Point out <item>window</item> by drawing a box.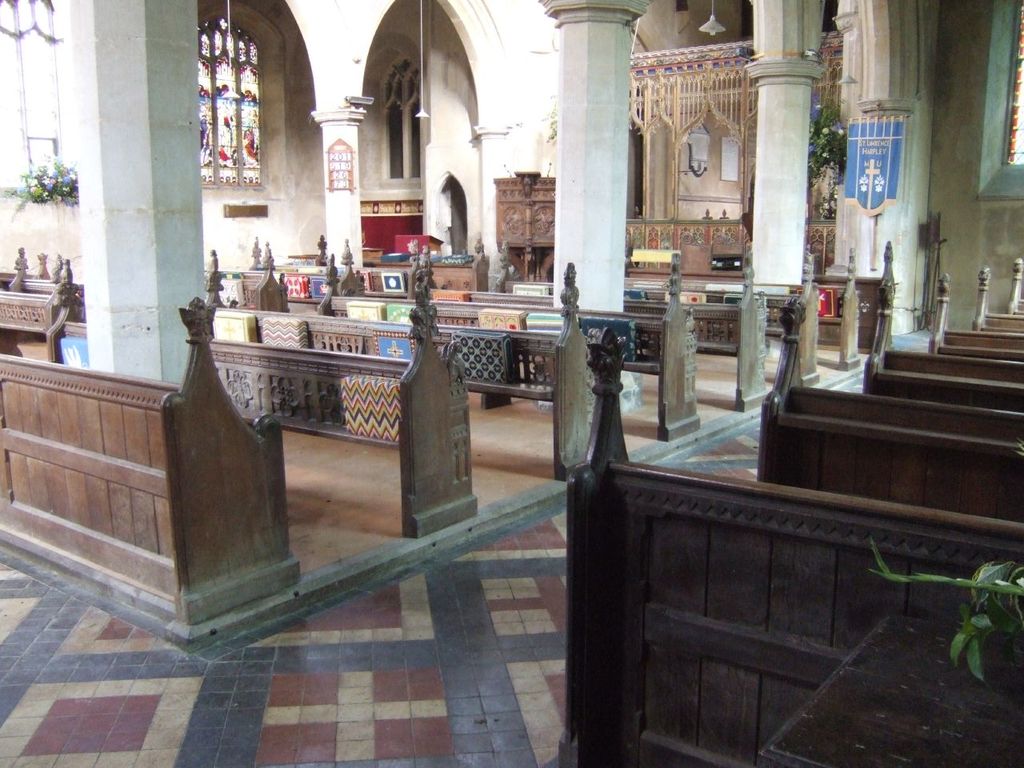
locate(995, 0, 1023, 170).
